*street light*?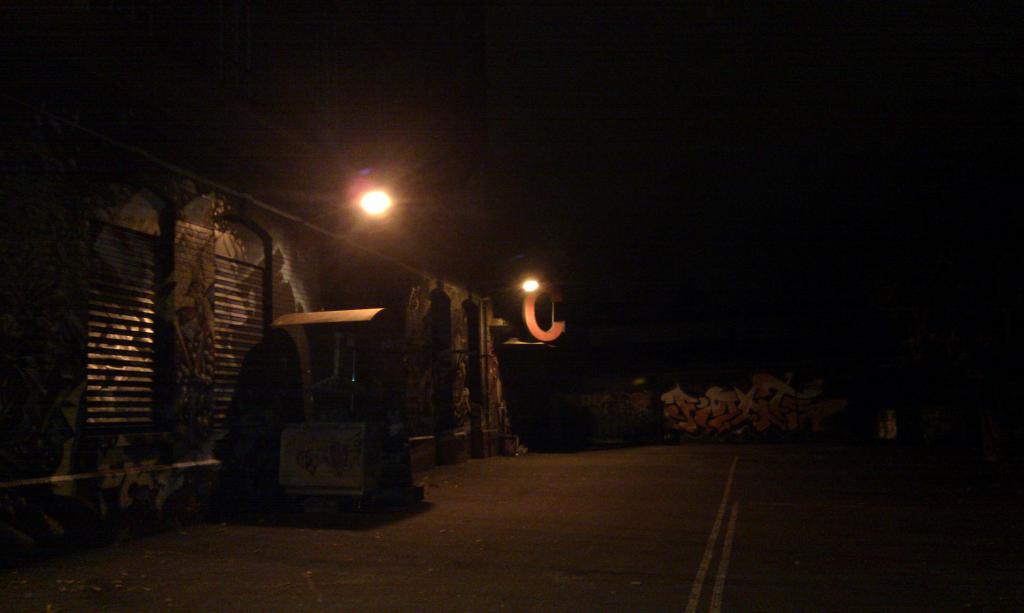
locate(294, 190, 396, 230)
